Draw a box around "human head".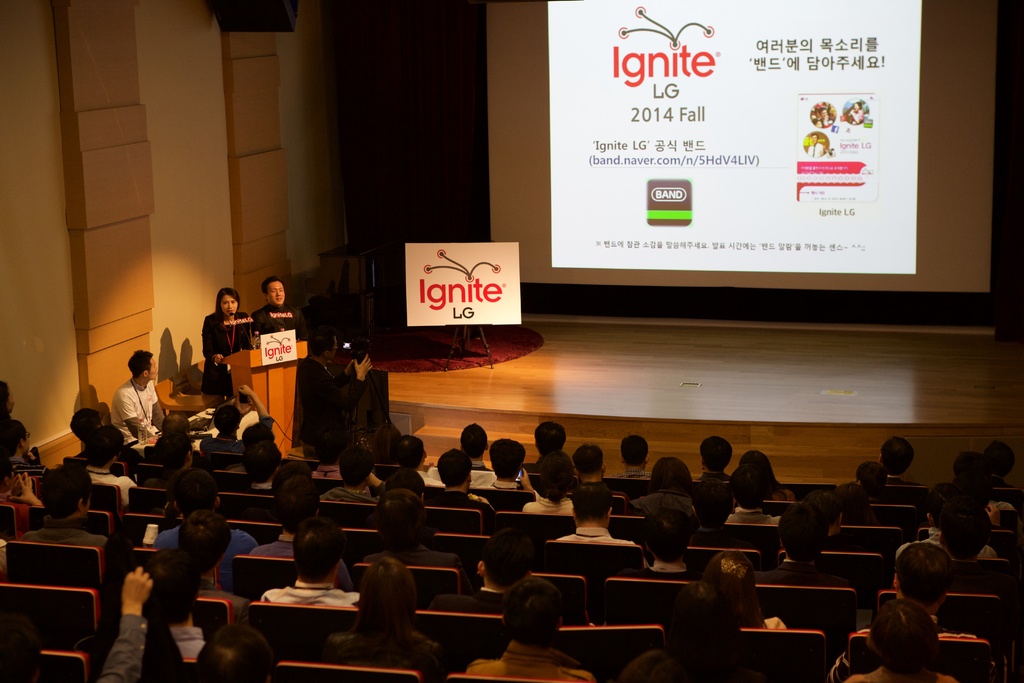
bbox(570, 482, 615, 529).
